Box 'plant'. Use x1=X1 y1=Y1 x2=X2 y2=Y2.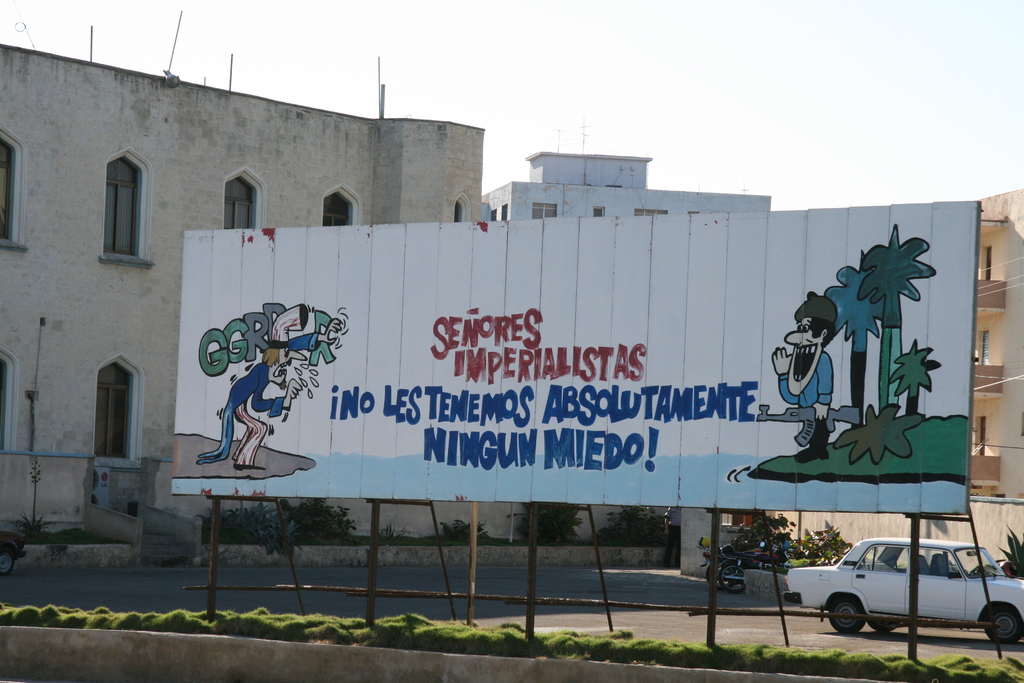
x1=24 y1=447 x2=47 y2=524.
